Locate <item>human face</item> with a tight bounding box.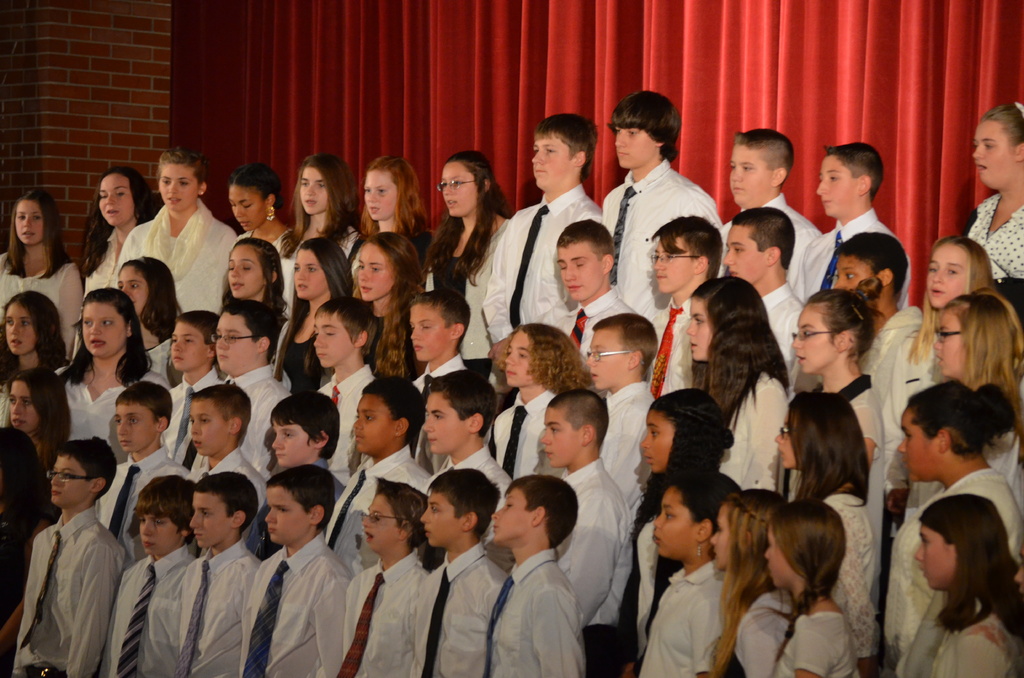
[x1=423, y1=393, x2=467, y2=456].
